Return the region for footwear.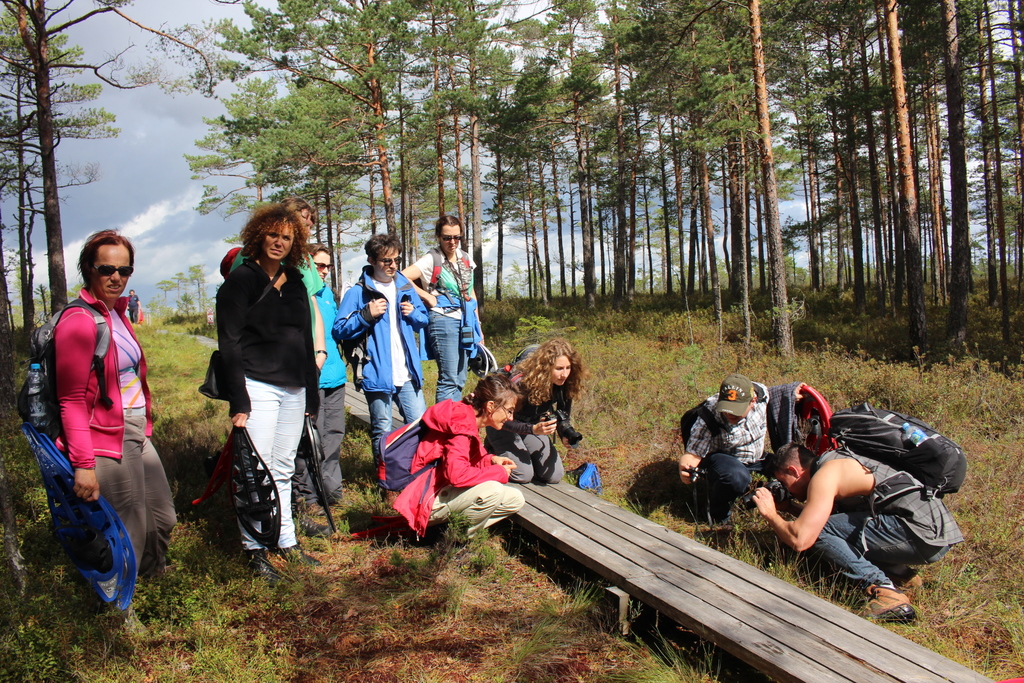
x1=327 y1=497 x2=349 y2=515.
